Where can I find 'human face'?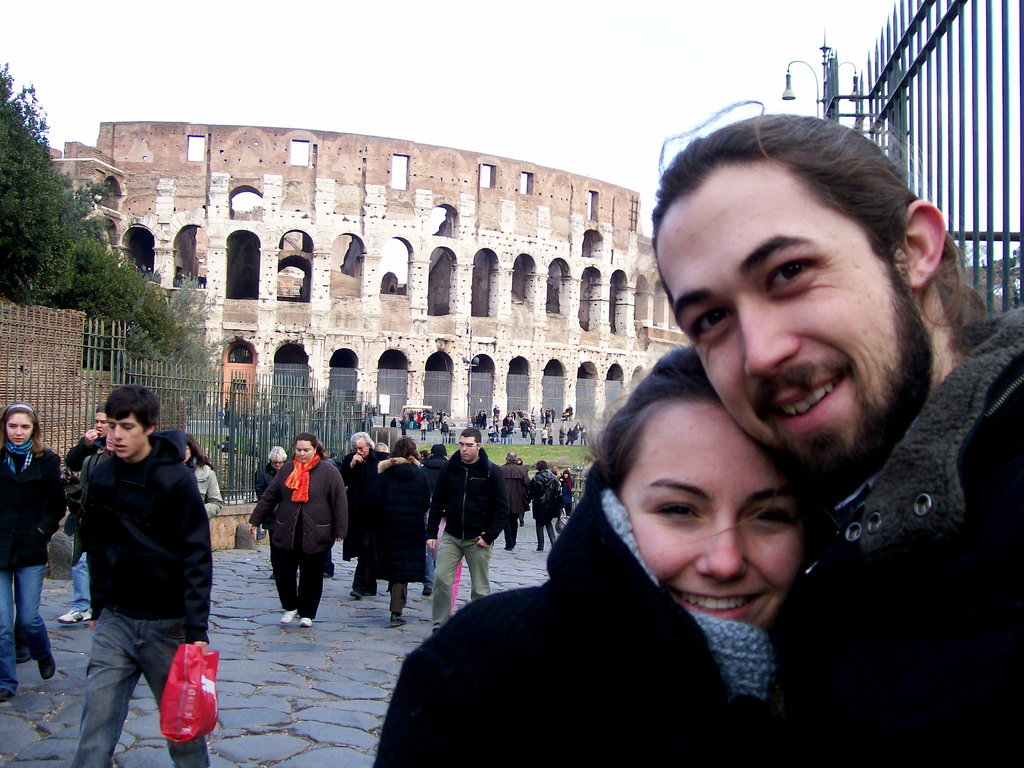
You can find it at [619,385,813,645].
